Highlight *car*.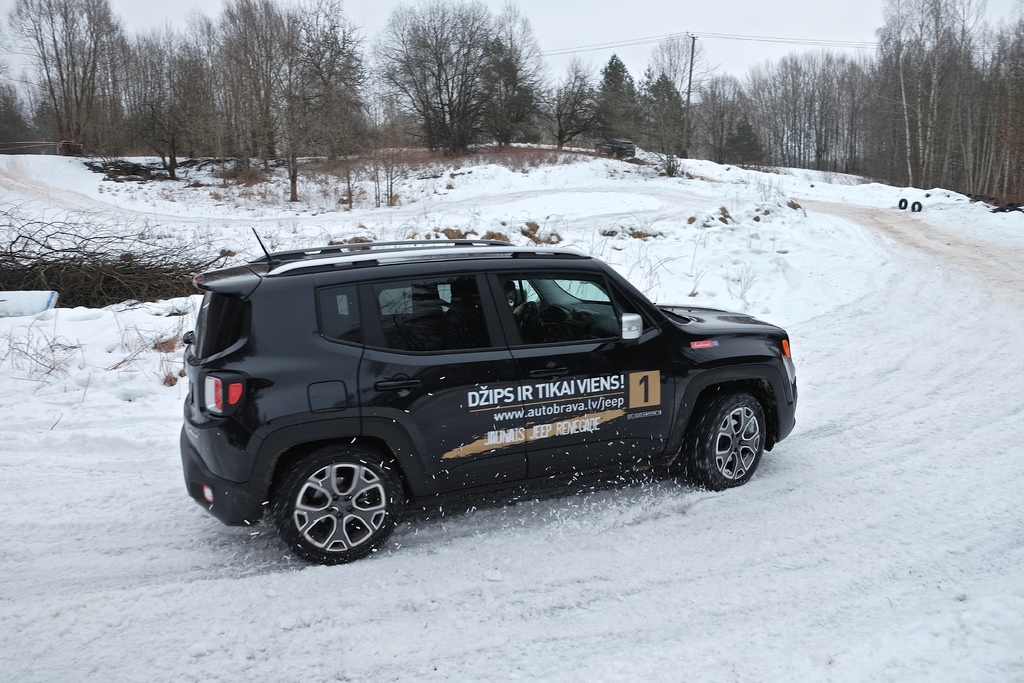
Highlighted region: rect(593, 136, 636, 160).
